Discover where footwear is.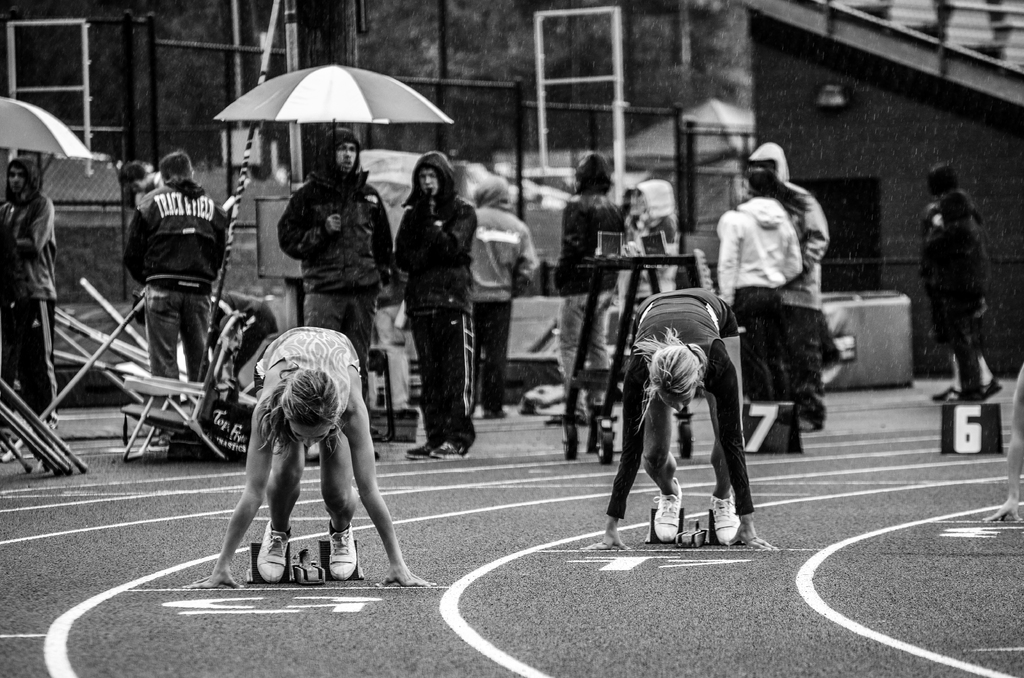
Discovered at rect(327, 521, 355, 581).
